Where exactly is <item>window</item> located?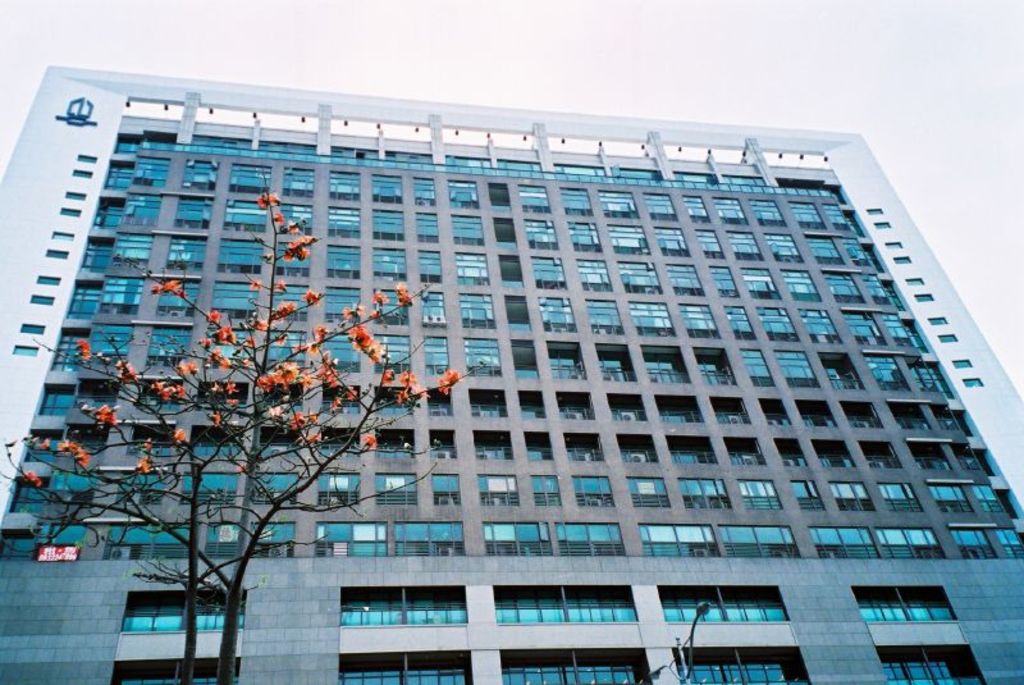
Its bounding box is (870,583,960,665).
